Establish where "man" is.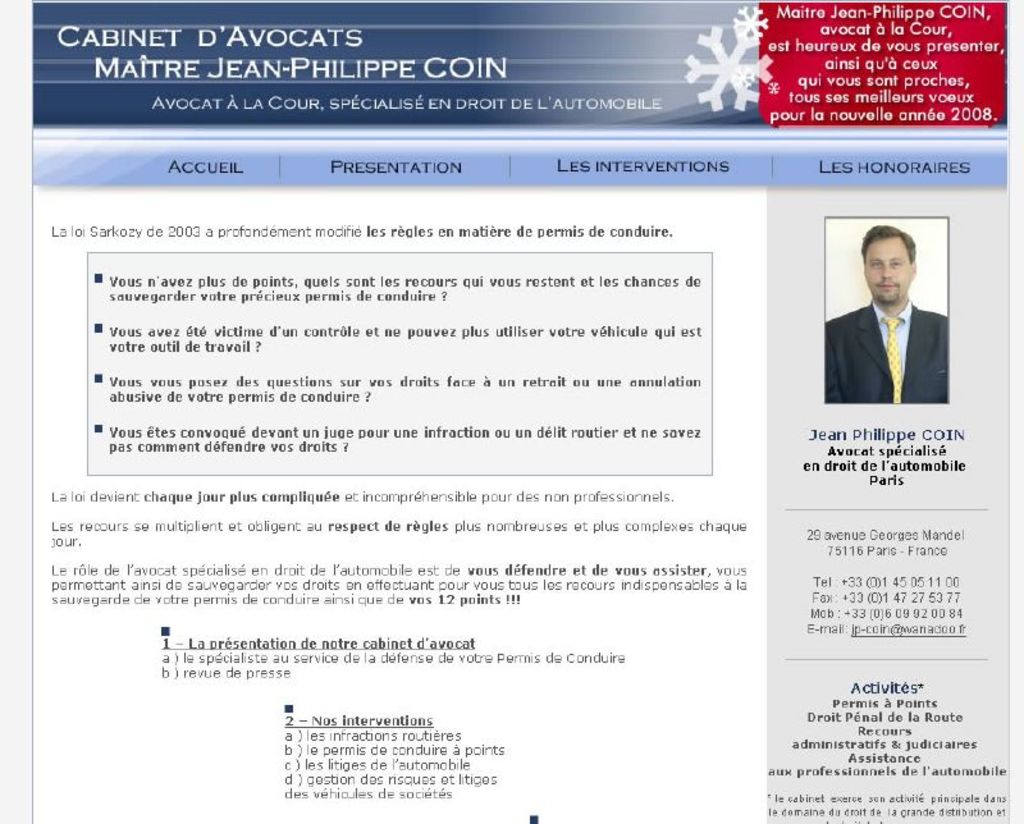
Established at {"x1": 823, "y1": 218, "x2": 947, "y2": 403}.
